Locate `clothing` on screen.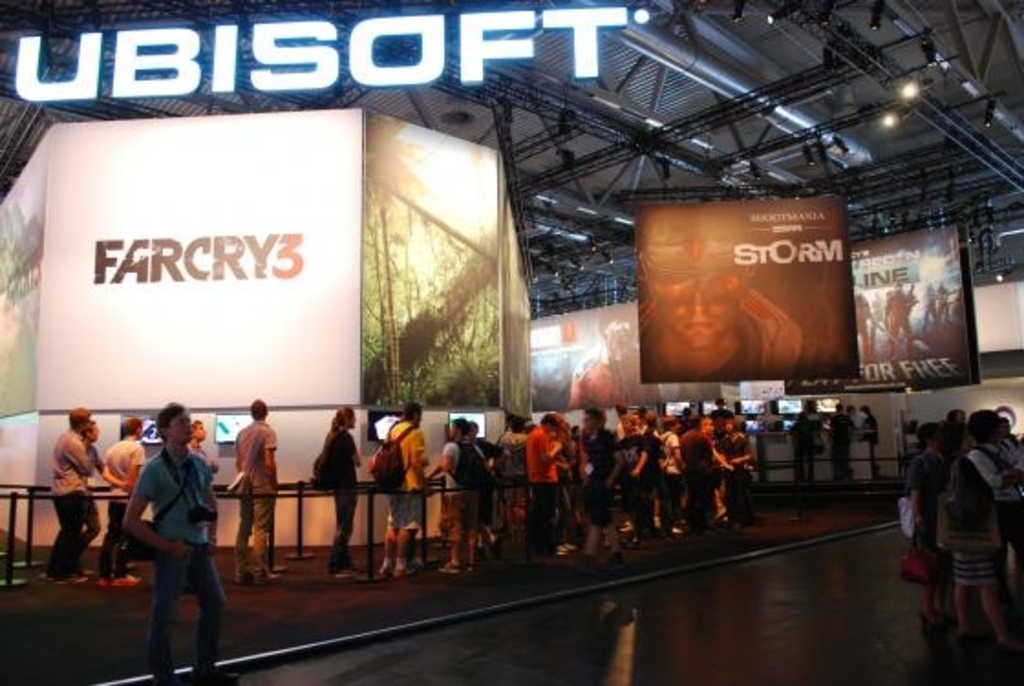
On screen at 958:443:1000:578.
